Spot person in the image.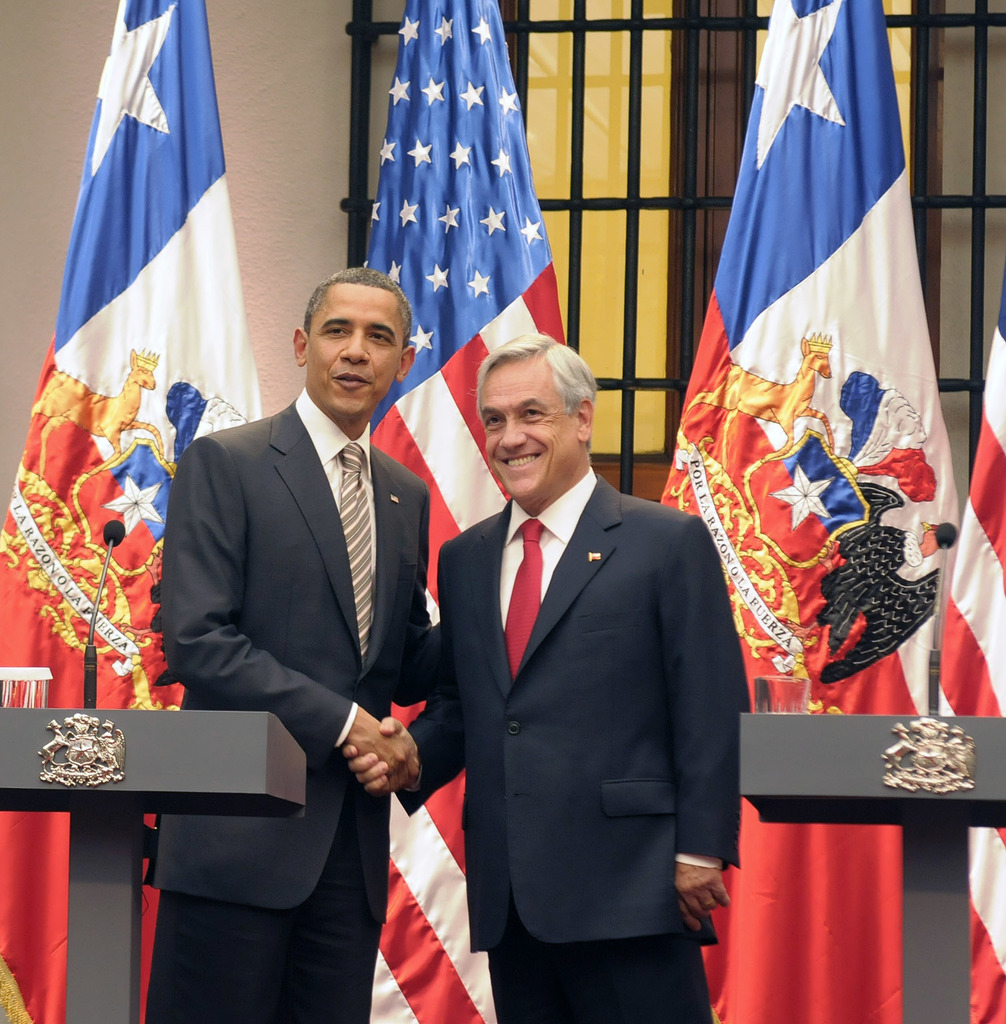
person found at locate(344, 334, 739, 1023).
